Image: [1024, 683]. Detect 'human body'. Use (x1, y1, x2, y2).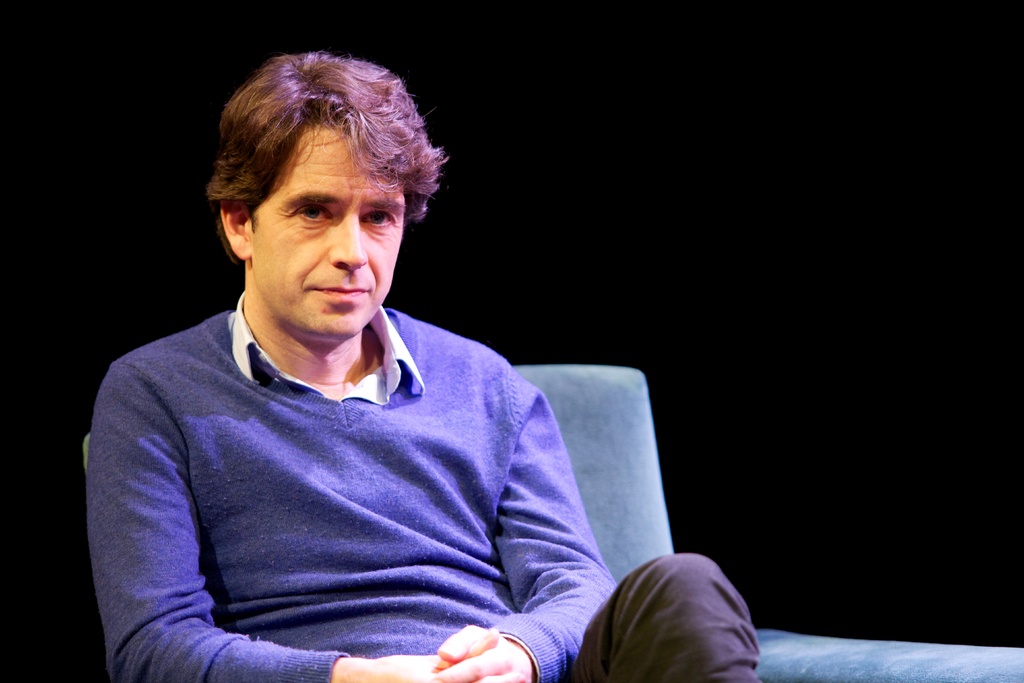
(108, 104, 662, 682).
